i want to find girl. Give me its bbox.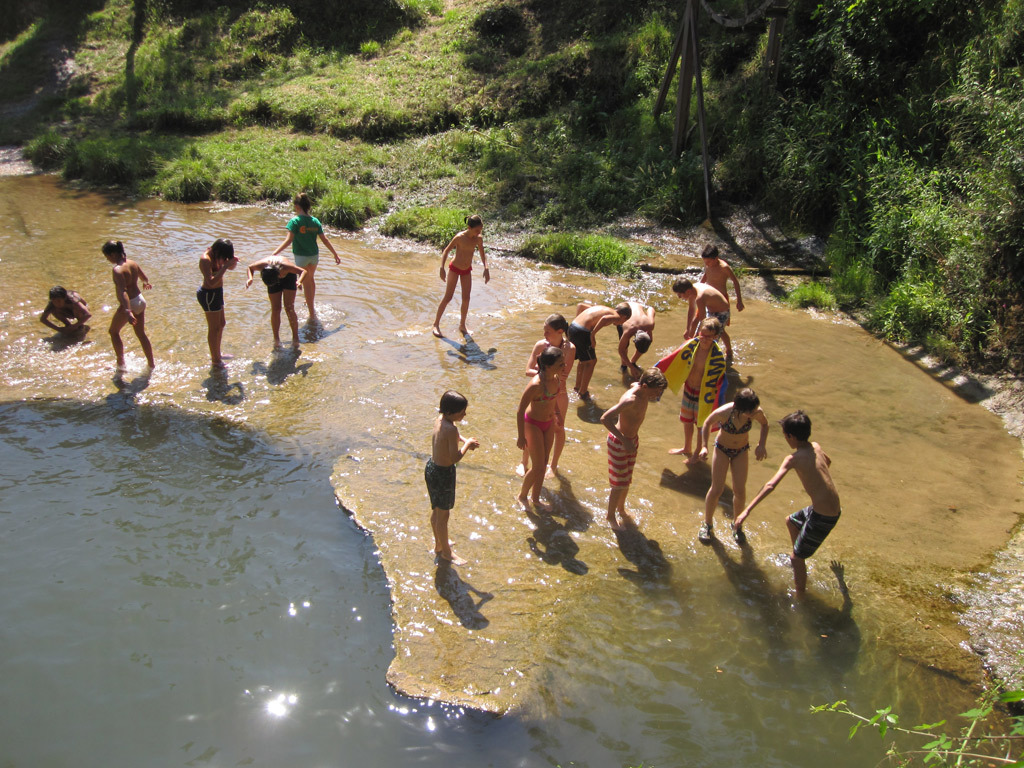
select_region(195, 238, 241, 369).
